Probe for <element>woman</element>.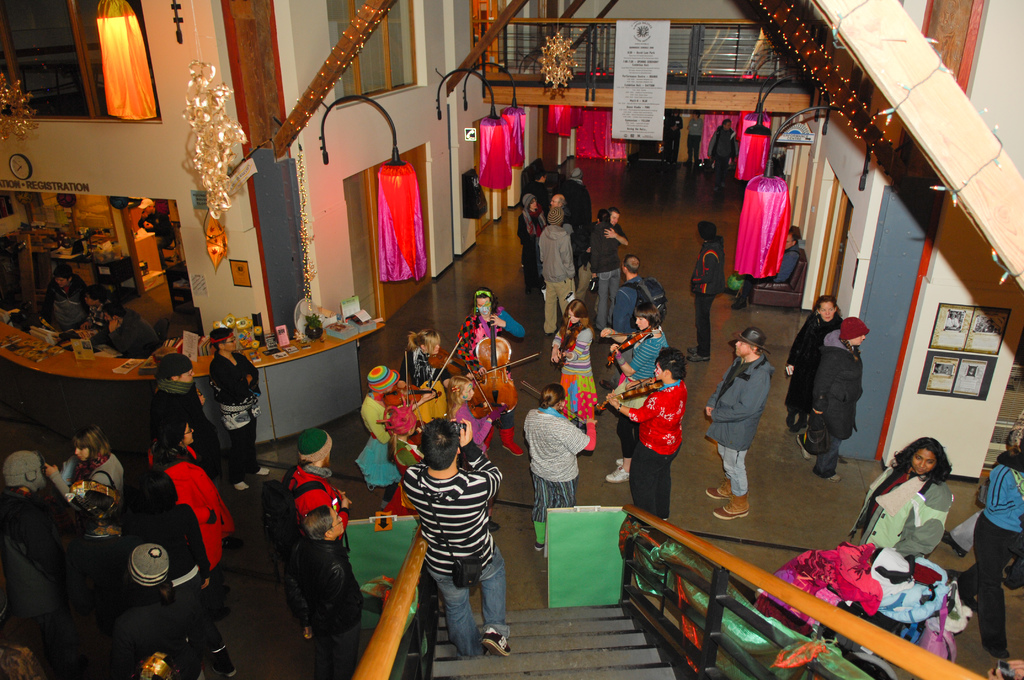
Probe result: l=783, t=296, r=845, b=428.
